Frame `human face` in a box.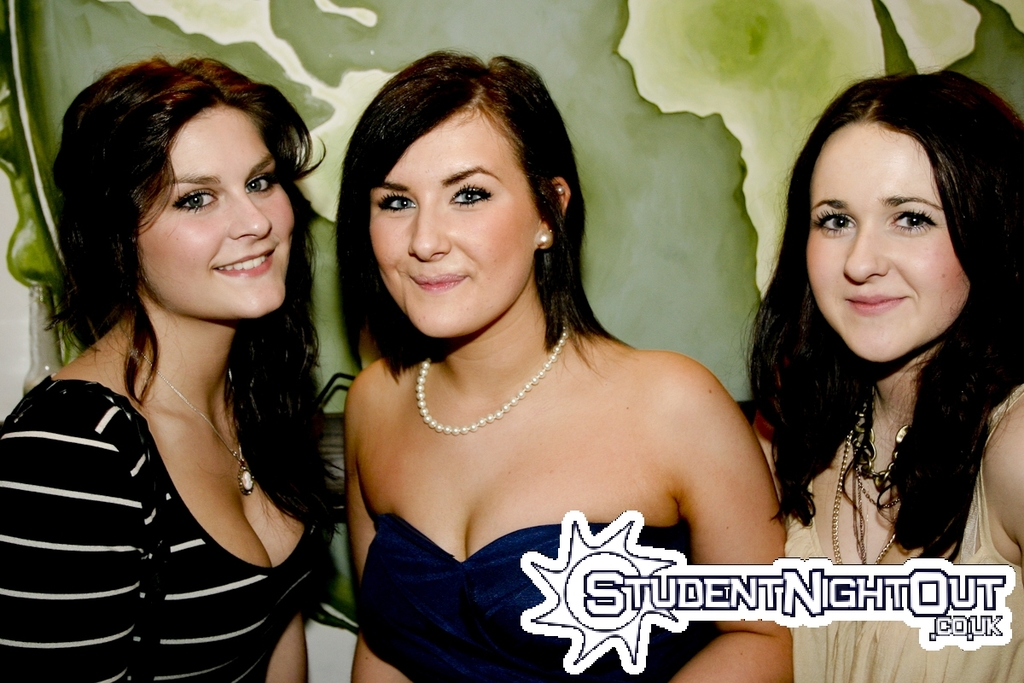
<bbox>806, 122, 972, 359</bbox>.
